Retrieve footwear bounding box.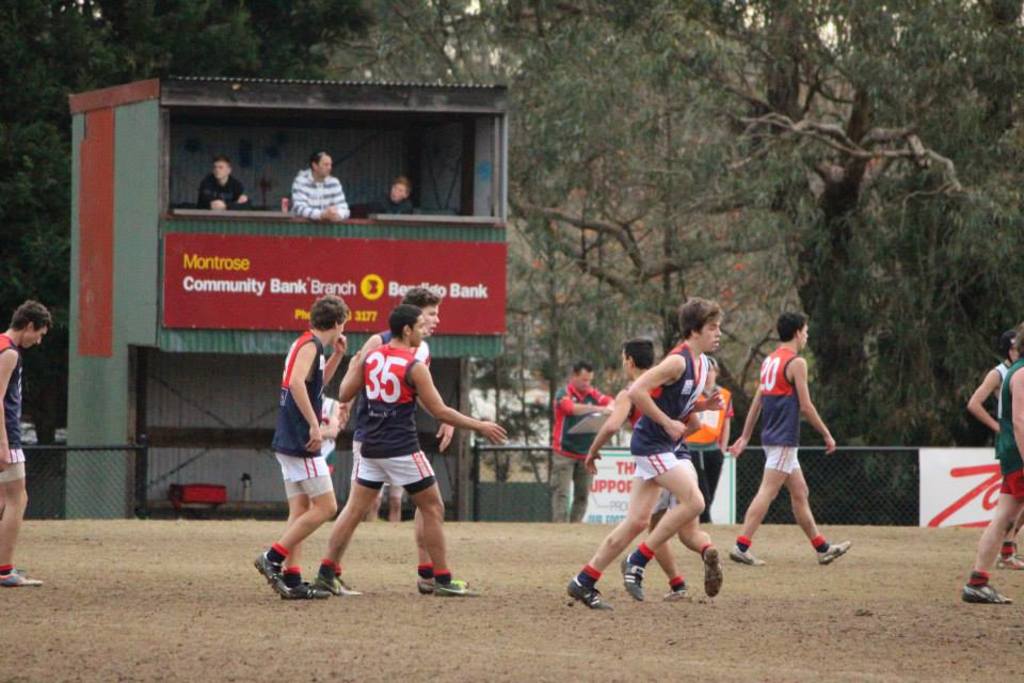
Bounding box: bbox=[310, 572, 354, 597].
